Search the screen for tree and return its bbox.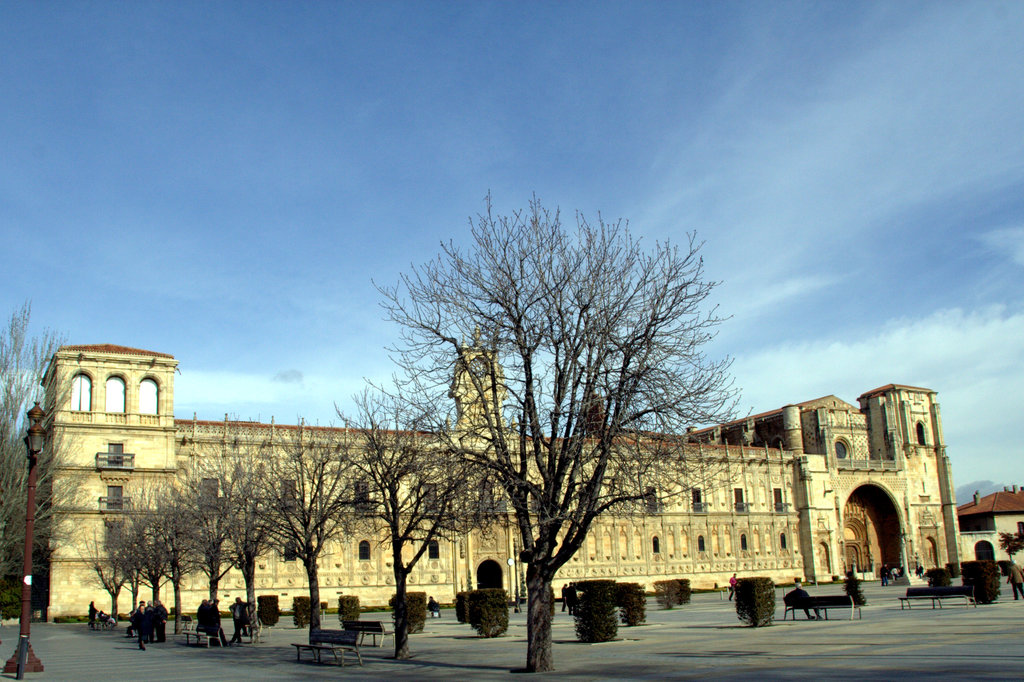
Found: detection(195, 463, 277, 636).
